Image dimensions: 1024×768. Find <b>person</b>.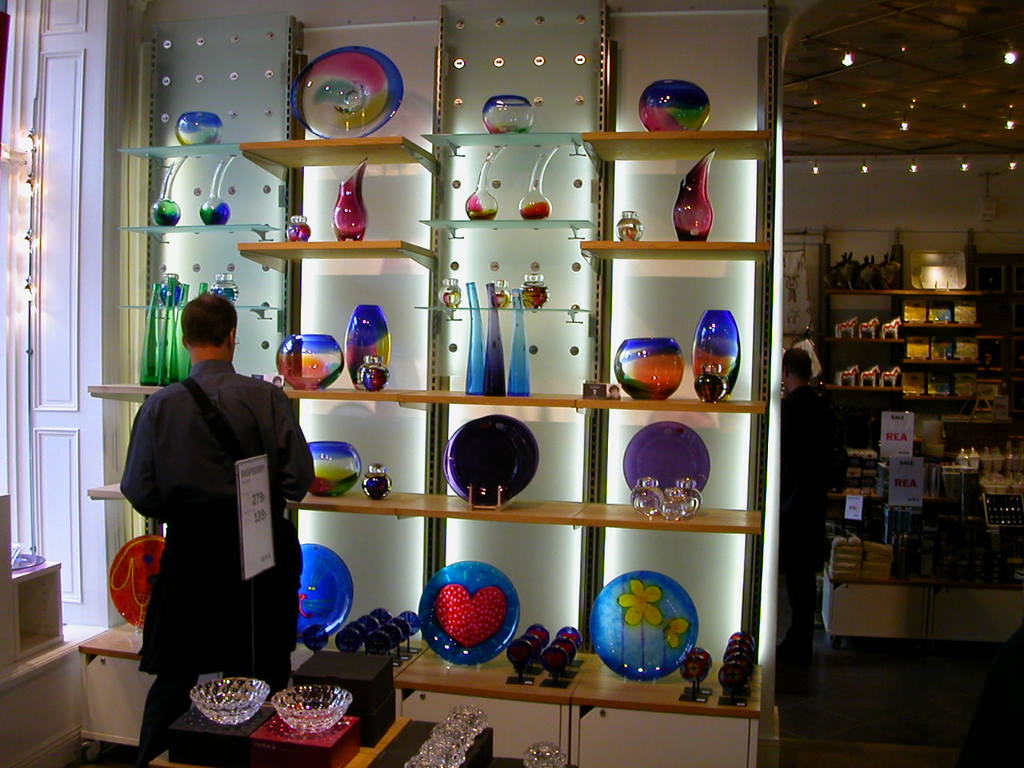
Rect(105, 323, 330, 702).
